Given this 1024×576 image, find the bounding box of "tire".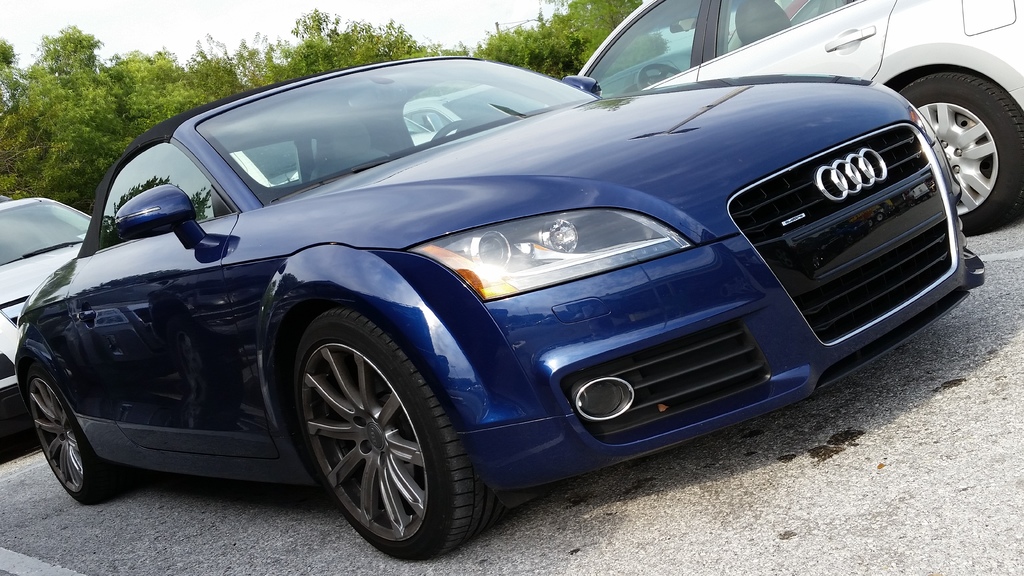
BBox(24, 363, 111, 502).
